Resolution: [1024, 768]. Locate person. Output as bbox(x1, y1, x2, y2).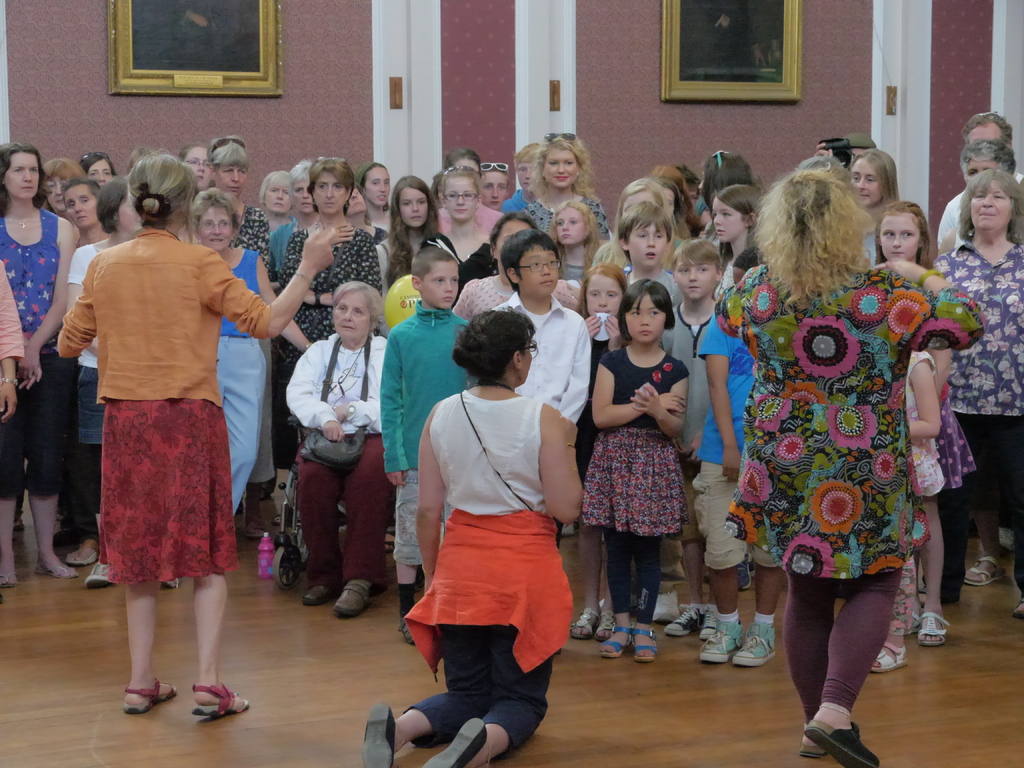
bbox(384, 246, 471, 644).
